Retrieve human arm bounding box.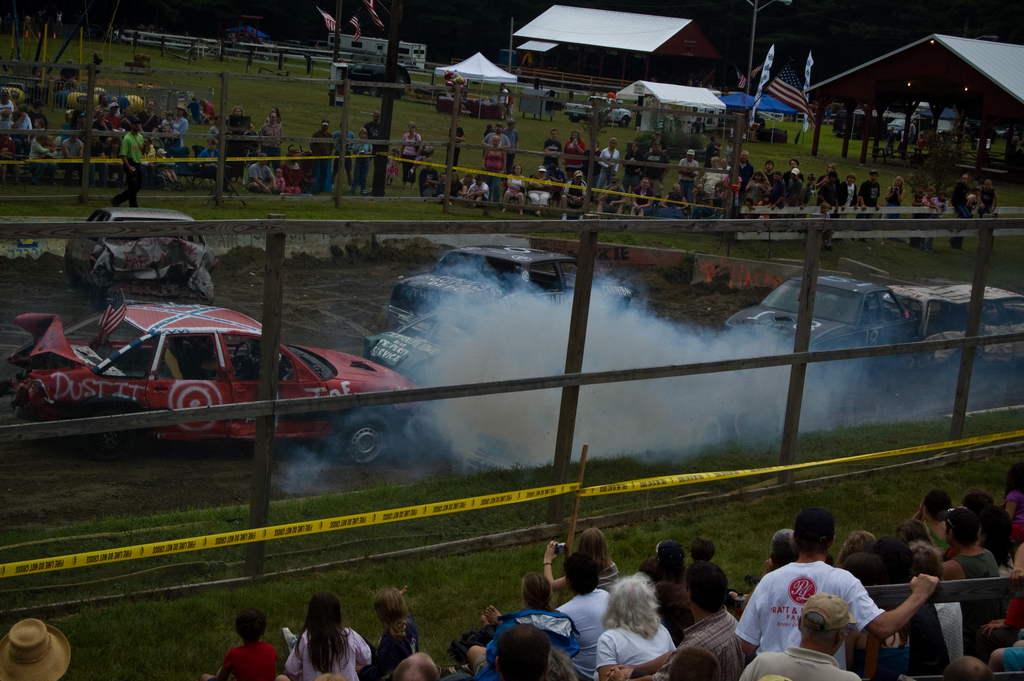
Bounding box: detection(884, 185, 895, 199).
